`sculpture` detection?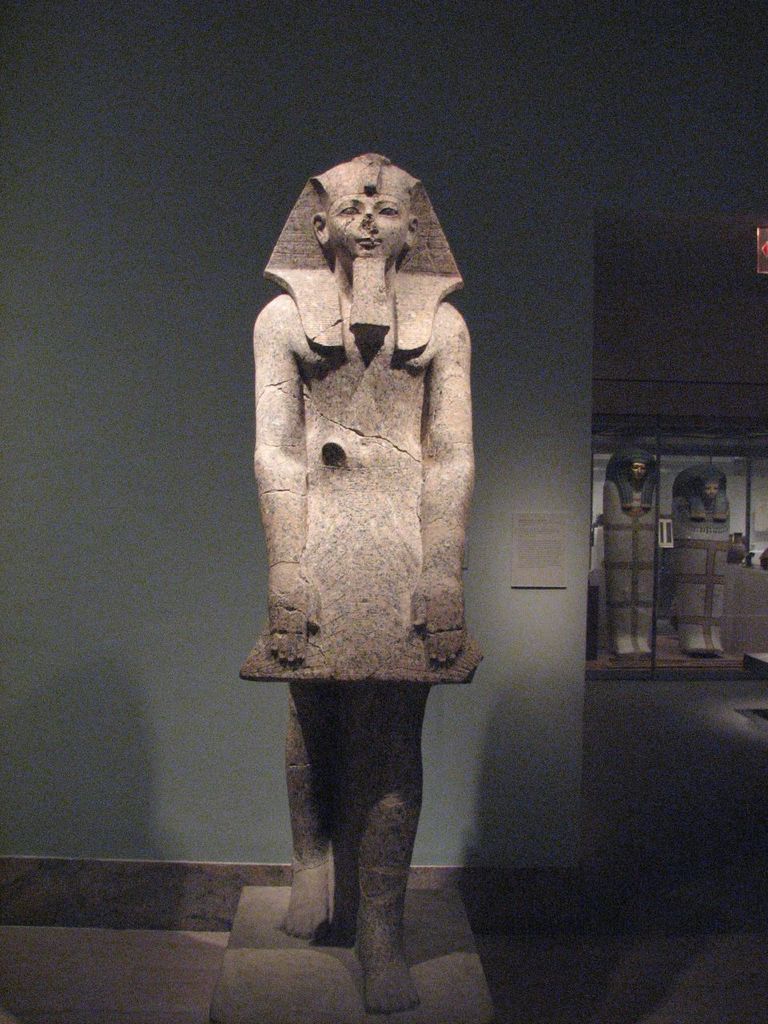
[left=214, top=128, right=514, bottom=1023]
